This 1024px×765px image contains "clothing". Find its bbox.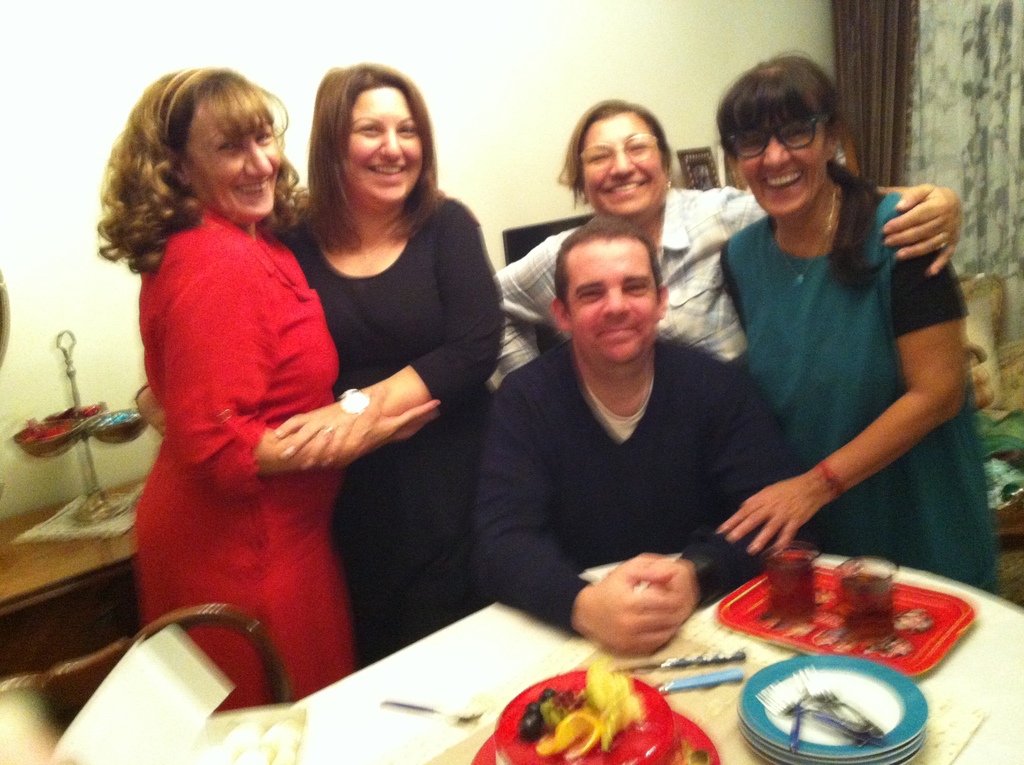
[left=470, top=328, right=790, bottom=633].
